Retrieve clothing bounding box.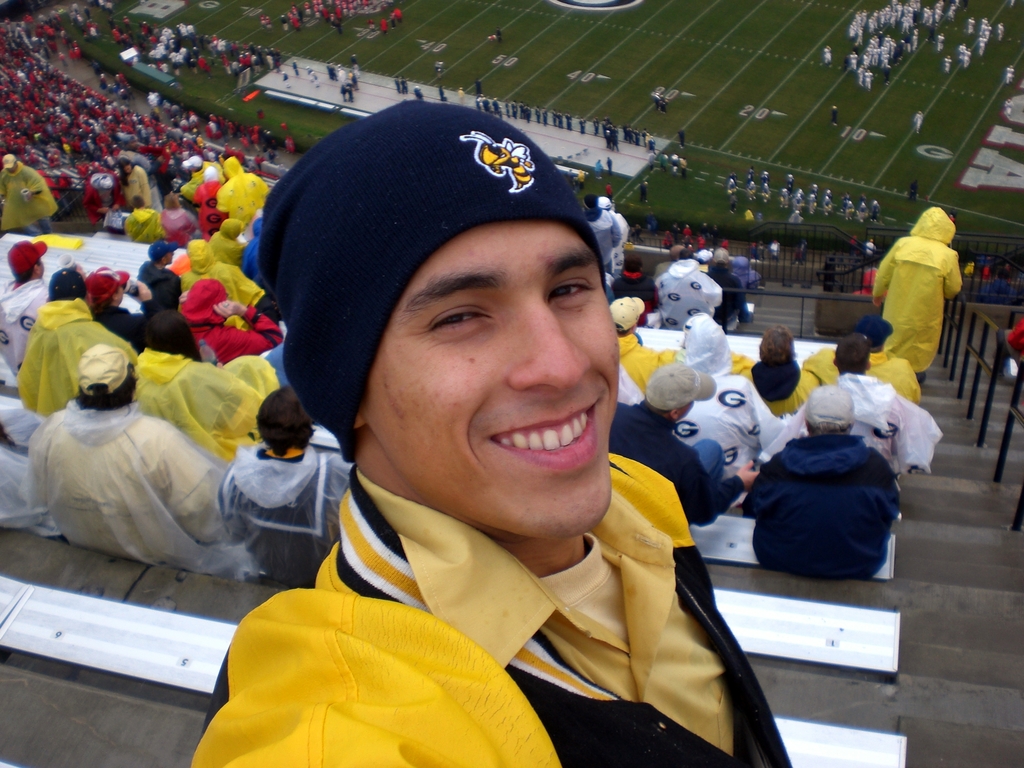
Bounding box: (x1=936, y1=37, x2=942, y2=50).
